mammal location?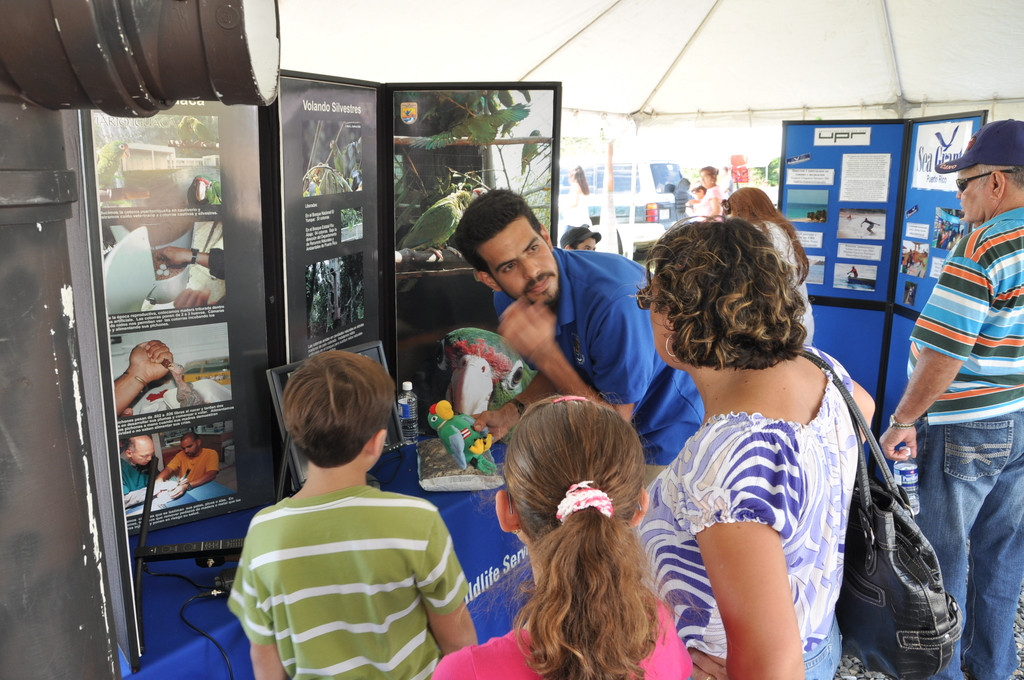
118/433/168/504
